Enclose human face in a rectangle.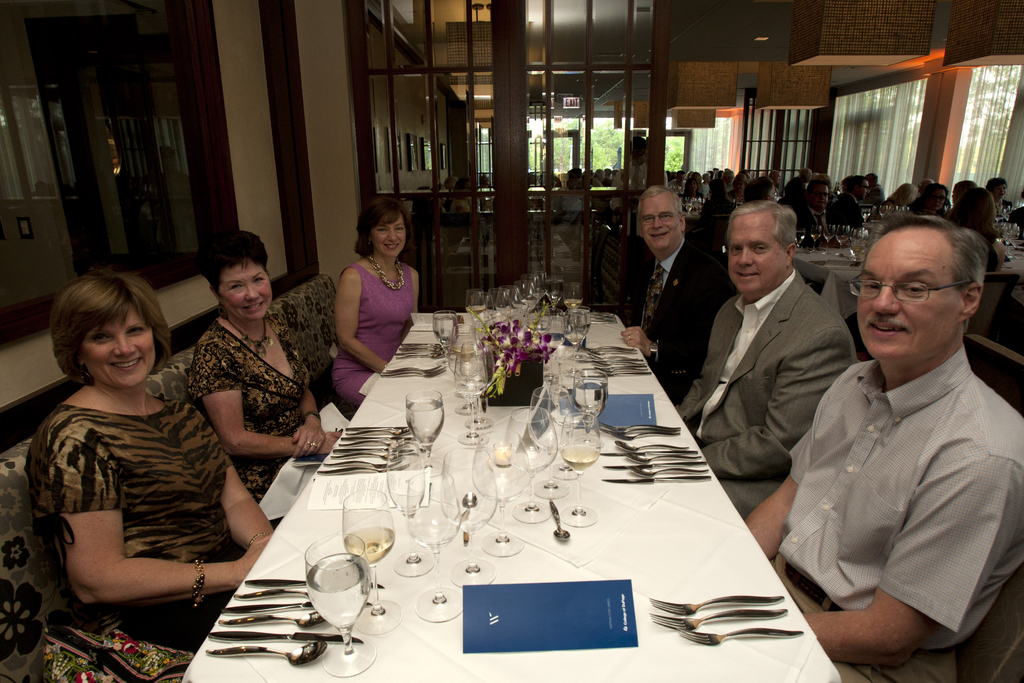
855, 233, 953, 359.
